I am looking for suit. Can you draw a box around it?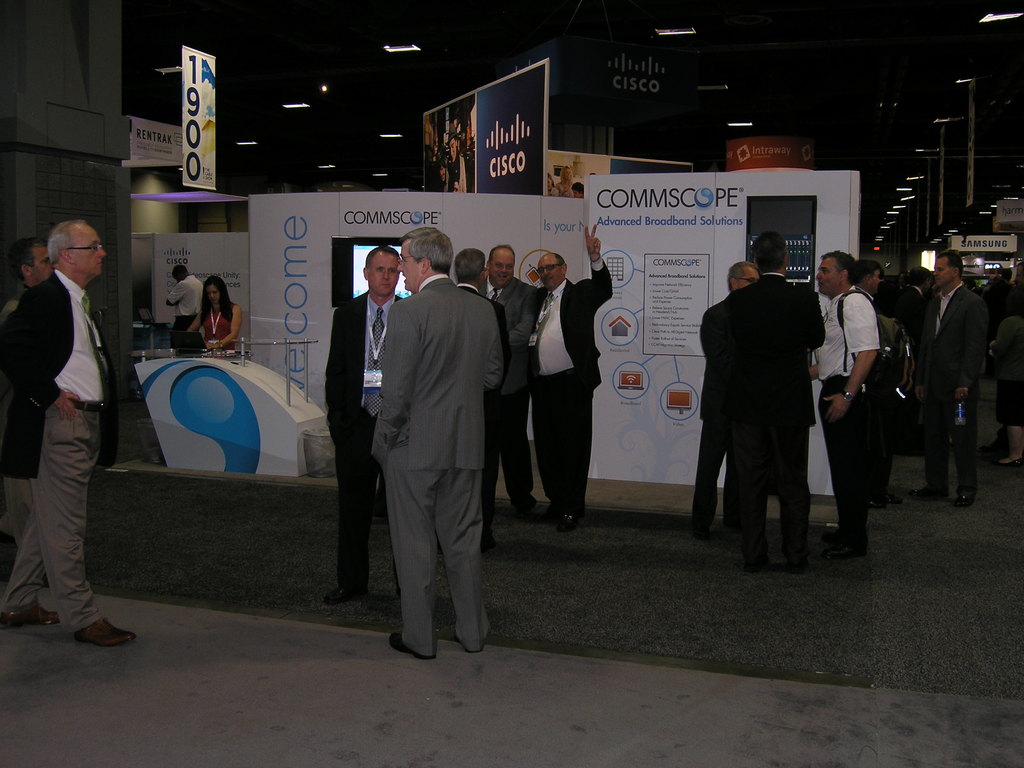
Sure, the bounding box is bbox=[917, 285, 990, 488].
